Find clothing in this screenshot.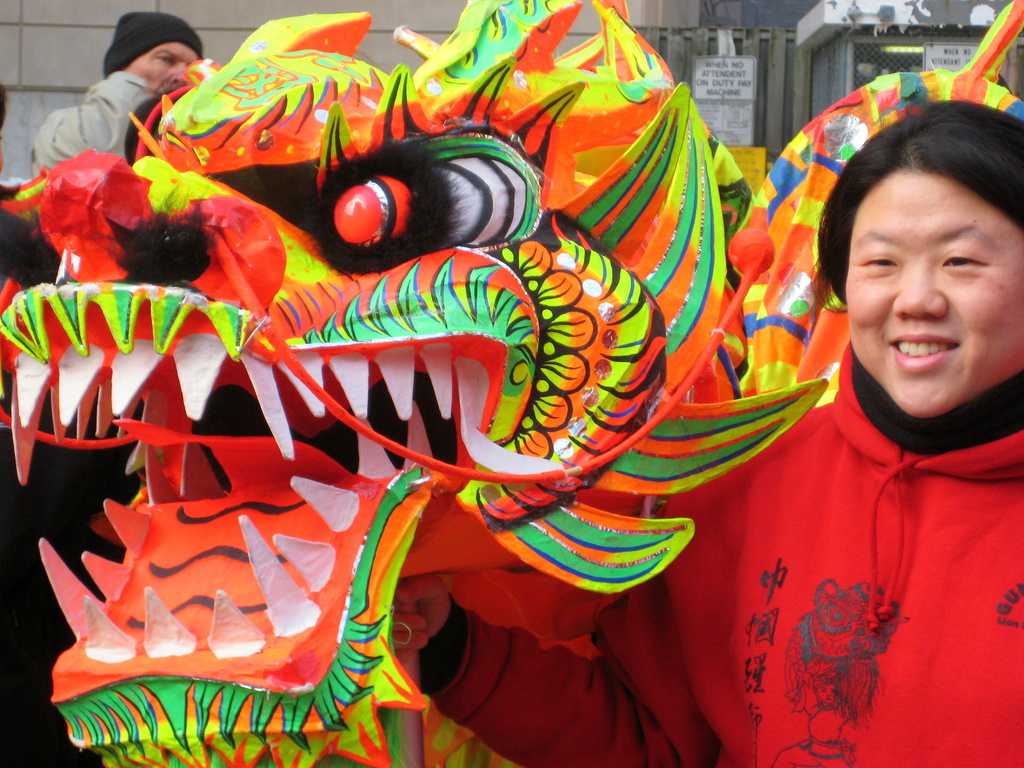
The bounding box for clothing is [left=412, top=347, right=1015, bottom=767].
